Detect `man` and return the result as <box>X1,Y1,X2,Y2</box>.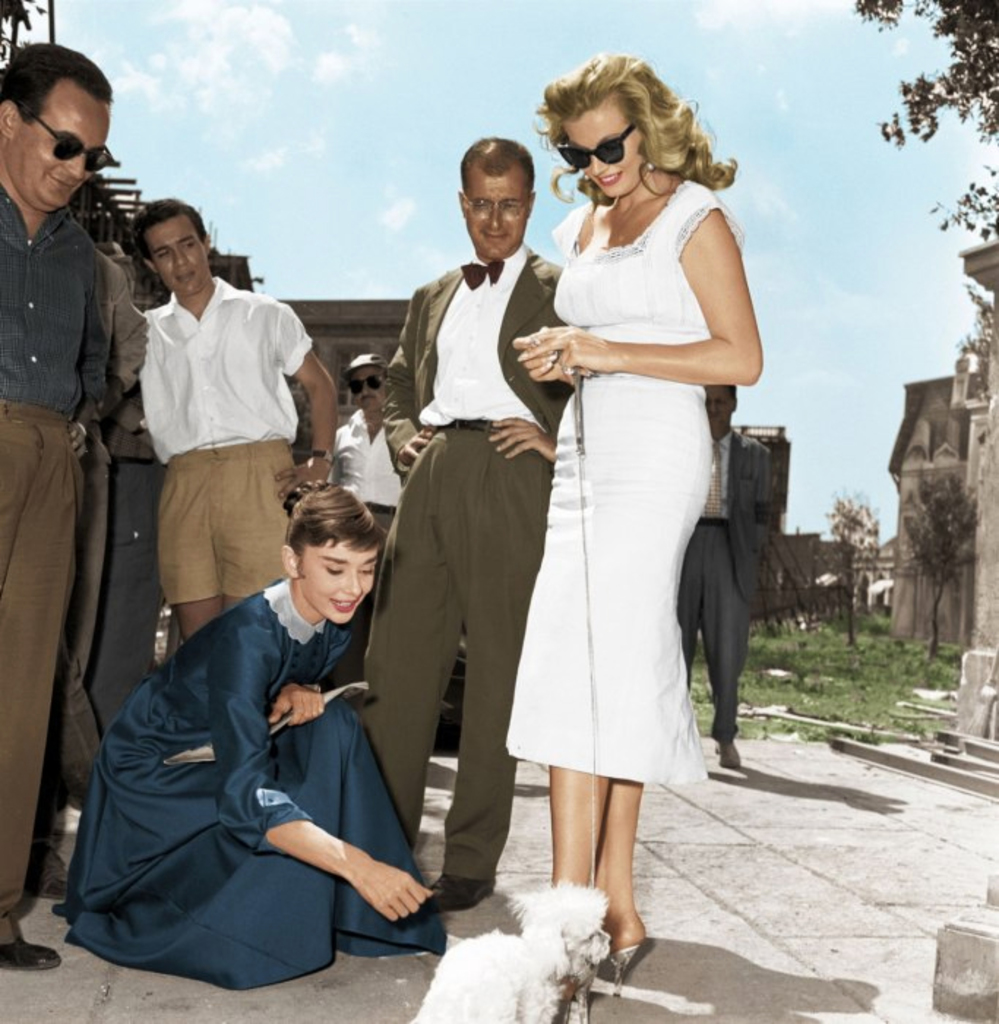
<box>673,383,769,768</box>.
